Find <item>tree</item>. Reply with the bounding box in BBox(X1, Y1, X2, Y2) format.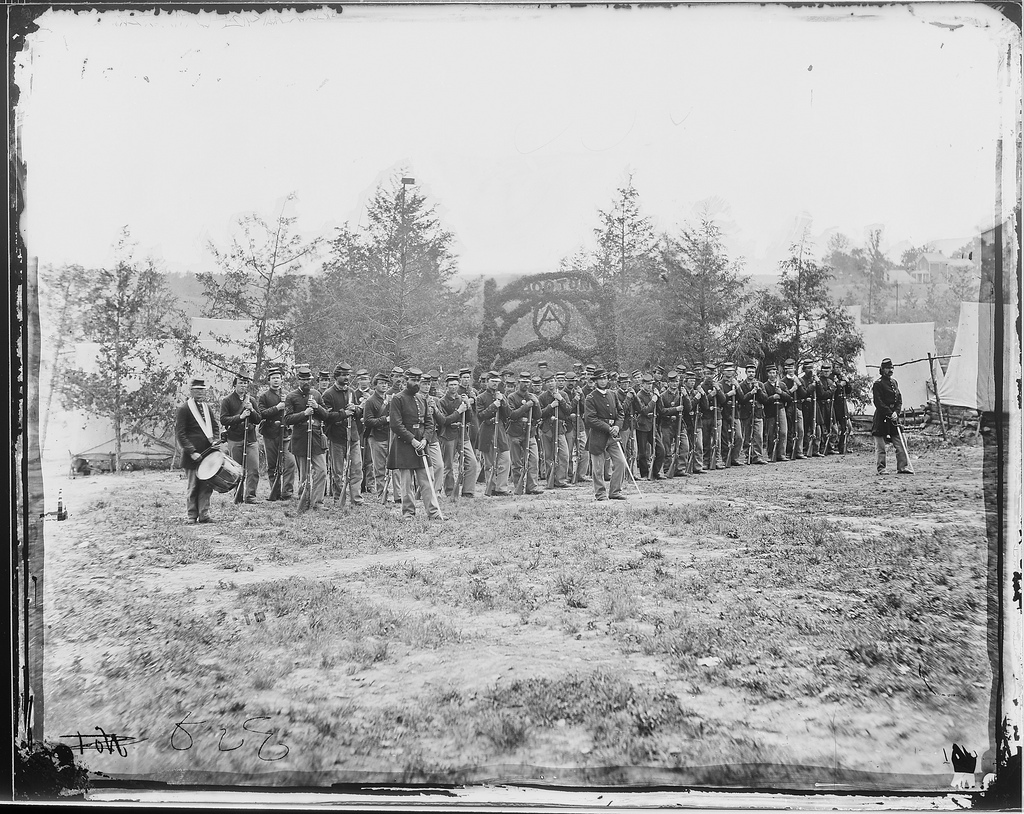
BBox(298, 234, 392, 385).
